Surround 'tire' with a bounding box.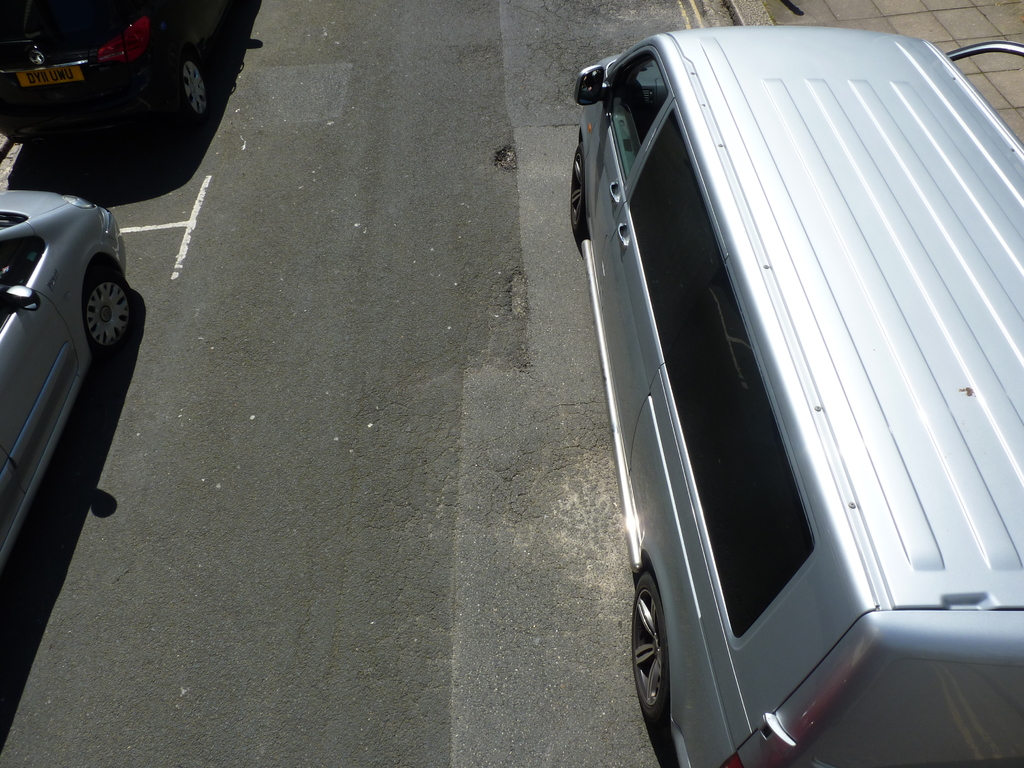
locate(76, 261, 134, 351).
